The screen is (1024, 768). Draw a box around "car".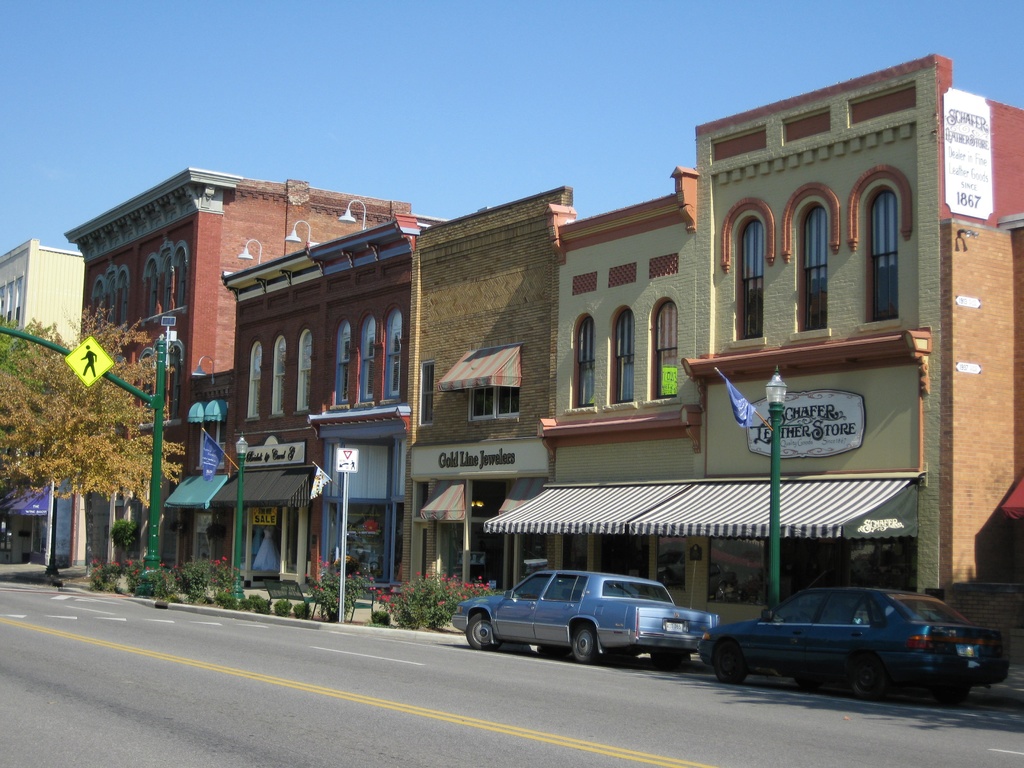
BBox(457, 575, 728, 671).
